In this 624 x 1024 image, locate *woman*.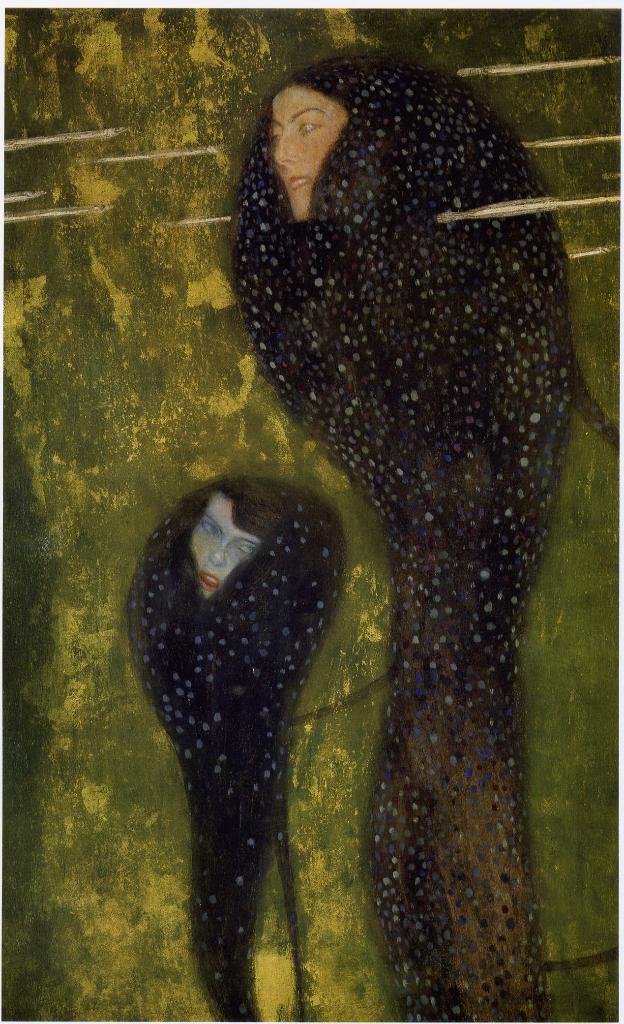
Bounding box: [x1=132, y1=480, x2=349, y2=1023].
